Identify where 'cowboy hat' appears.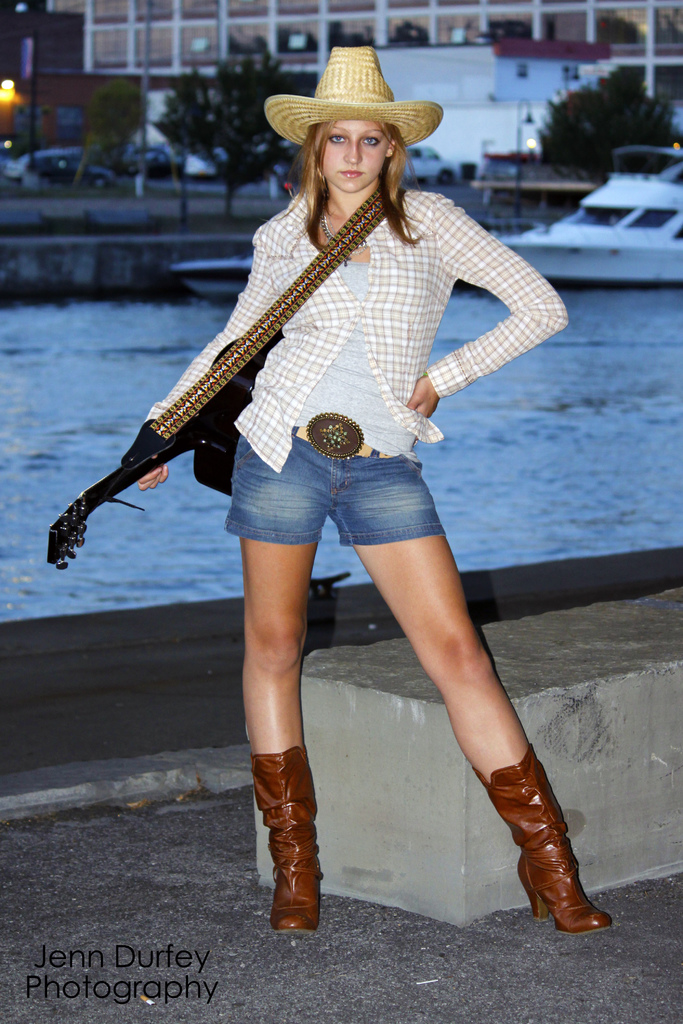
Appears at <bbox>262, 38, 444, 157</bbox>.
